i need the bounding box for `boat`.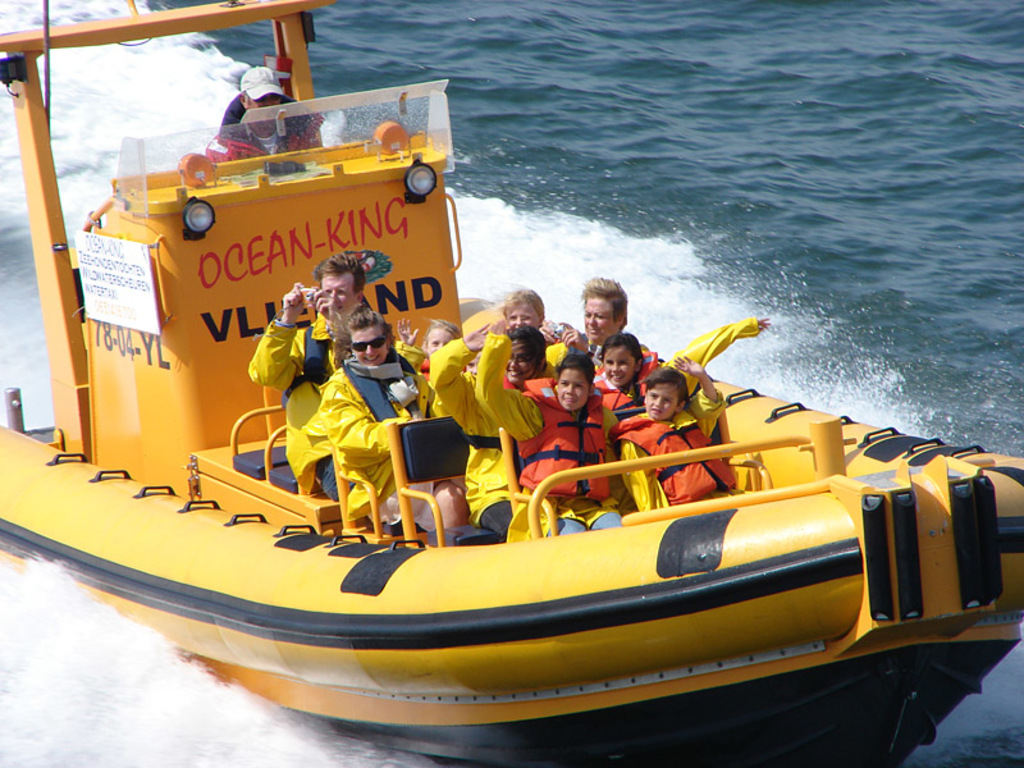
Here it is: (left=31, top=150, right=980, bottom=718).
